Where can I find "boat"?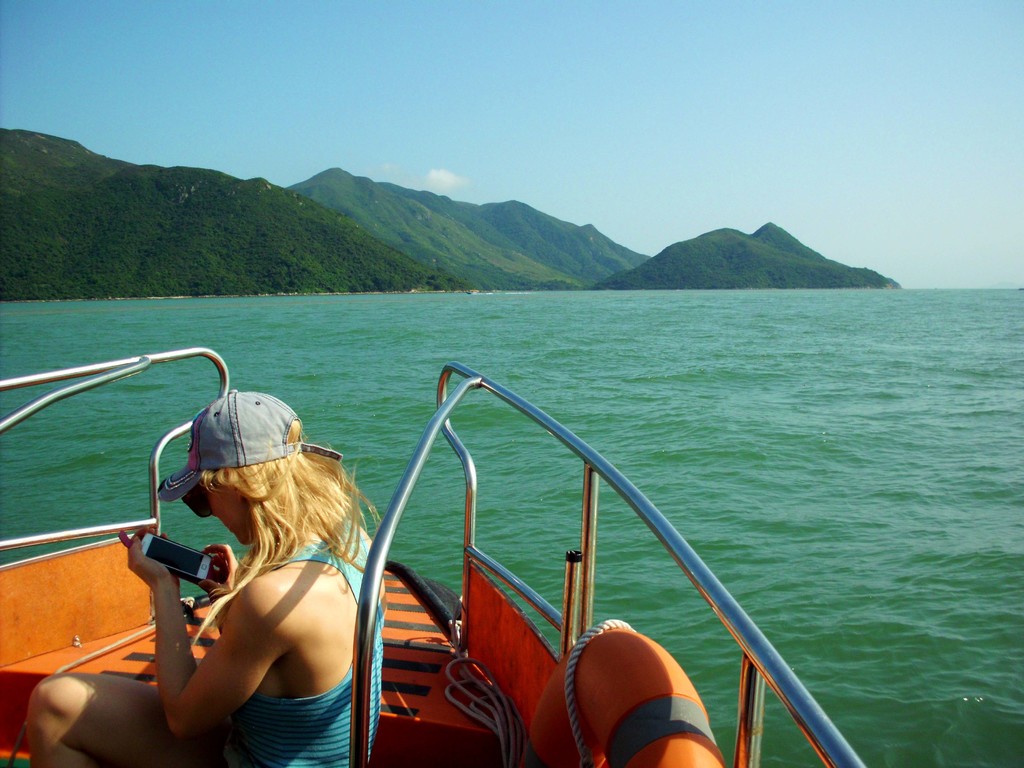
You can find it at box=[0, 345, 863, 767].
